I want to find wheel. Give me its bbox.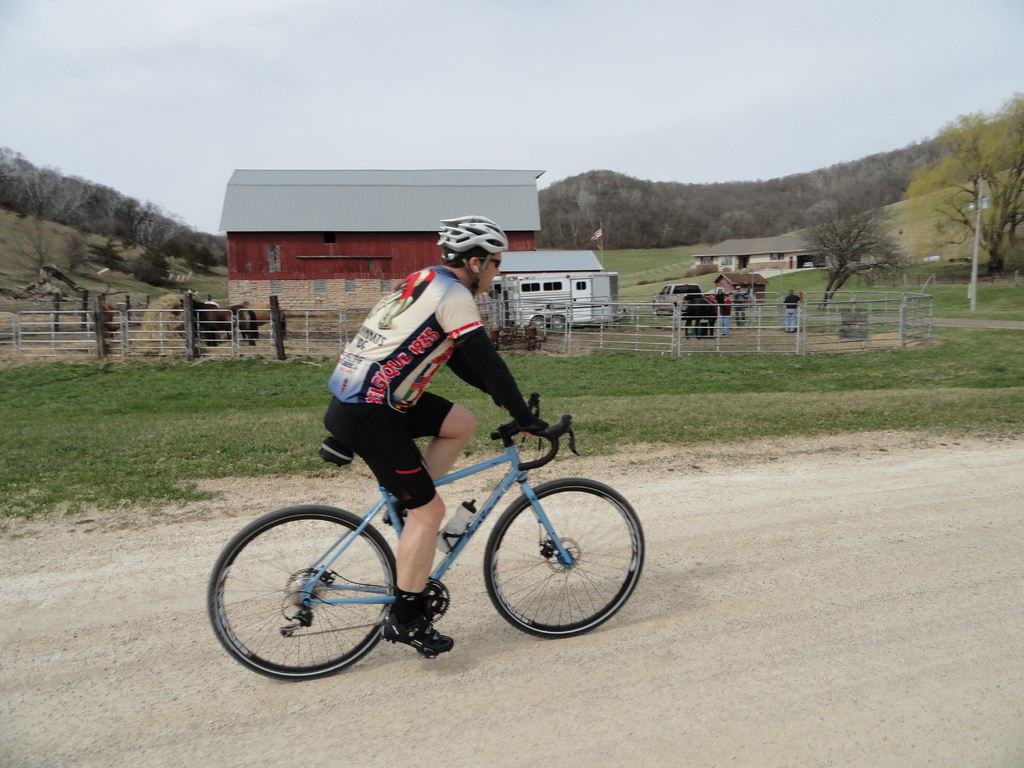
[484,477,646,639].
